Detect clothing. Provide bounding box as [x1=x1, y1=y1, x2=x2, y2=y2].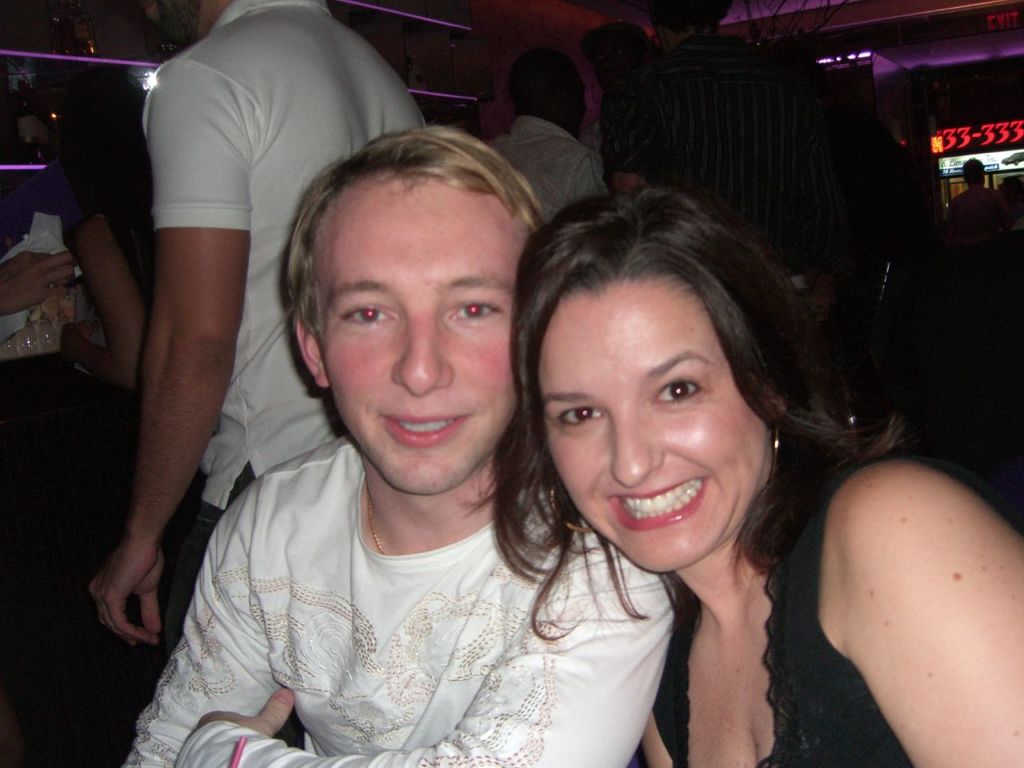
[x1=653, y1=454, x2=1015, y2=767].
